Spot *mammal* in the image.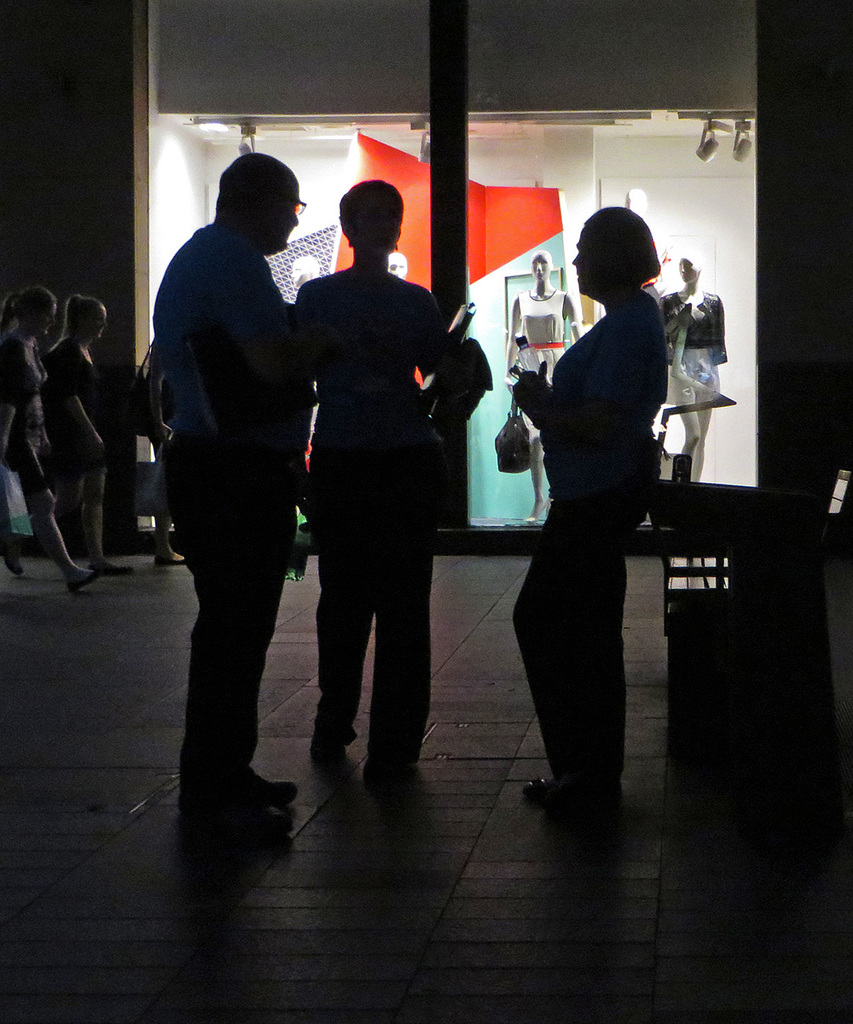
*mammal* found at 0,288,101,590.
